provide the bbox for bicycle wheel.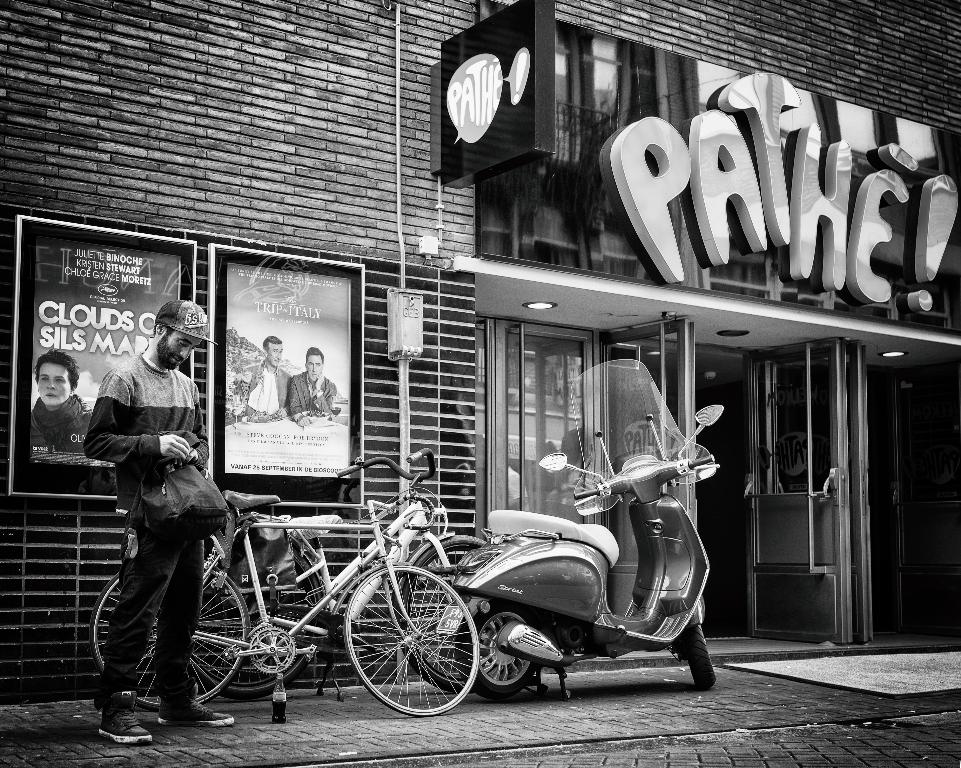
x1=207 y1=548 x2=321 y2=702.
